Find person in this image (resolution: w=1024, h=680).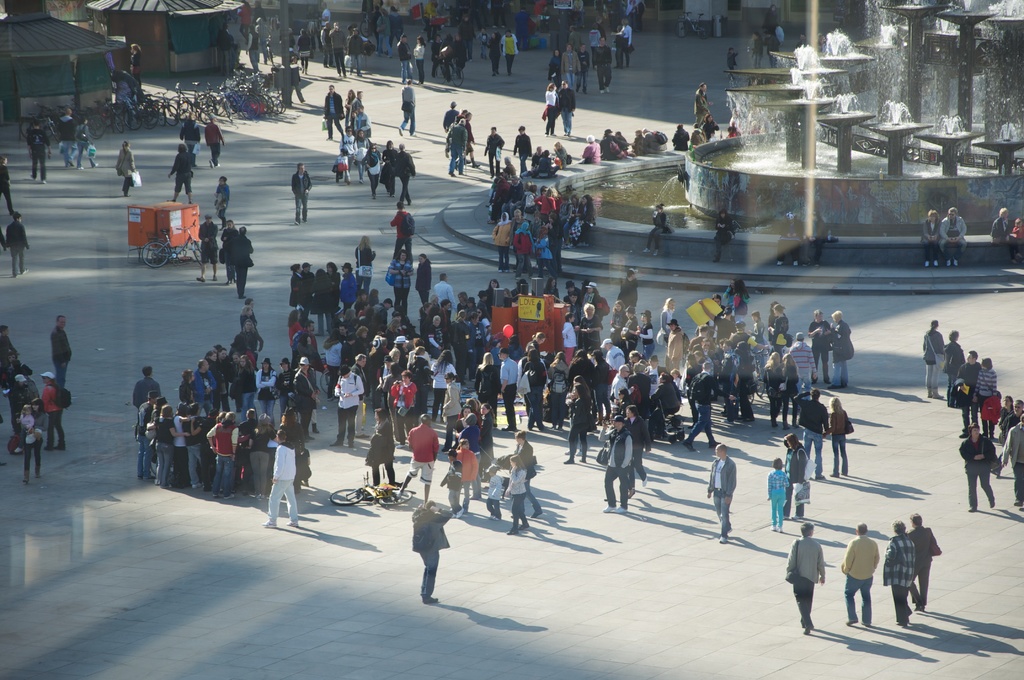
bbox=[429, 299, 456, 354].
